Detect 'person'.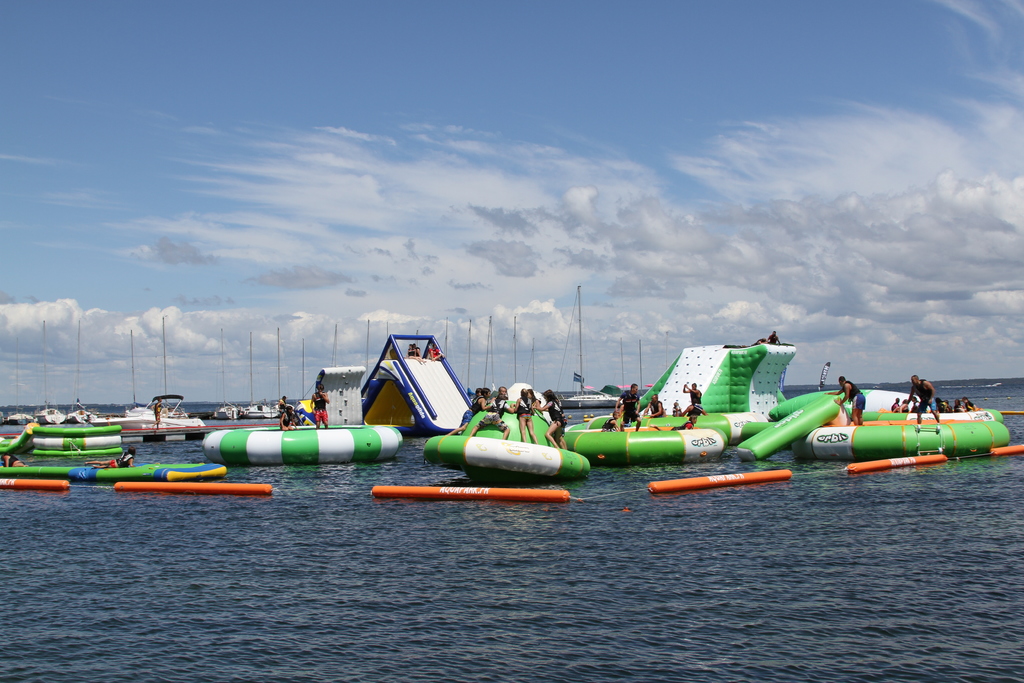
Detected at BBox(825, 377, 865, 425).
